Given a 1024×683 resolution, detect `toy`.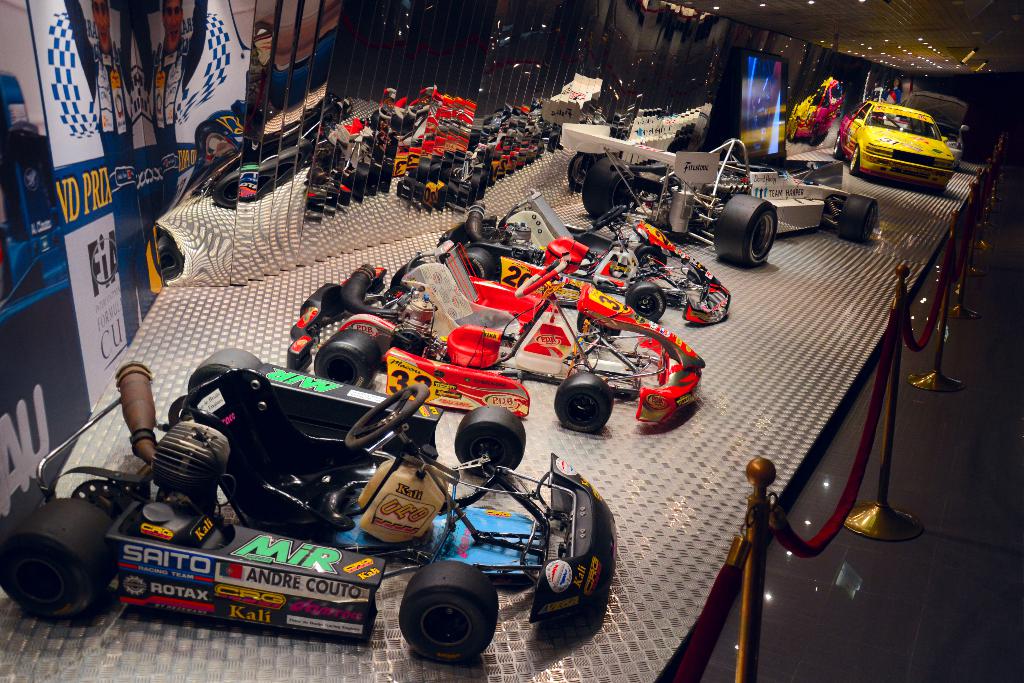
[x1=280, y1=262, x2=609, y2=424].
